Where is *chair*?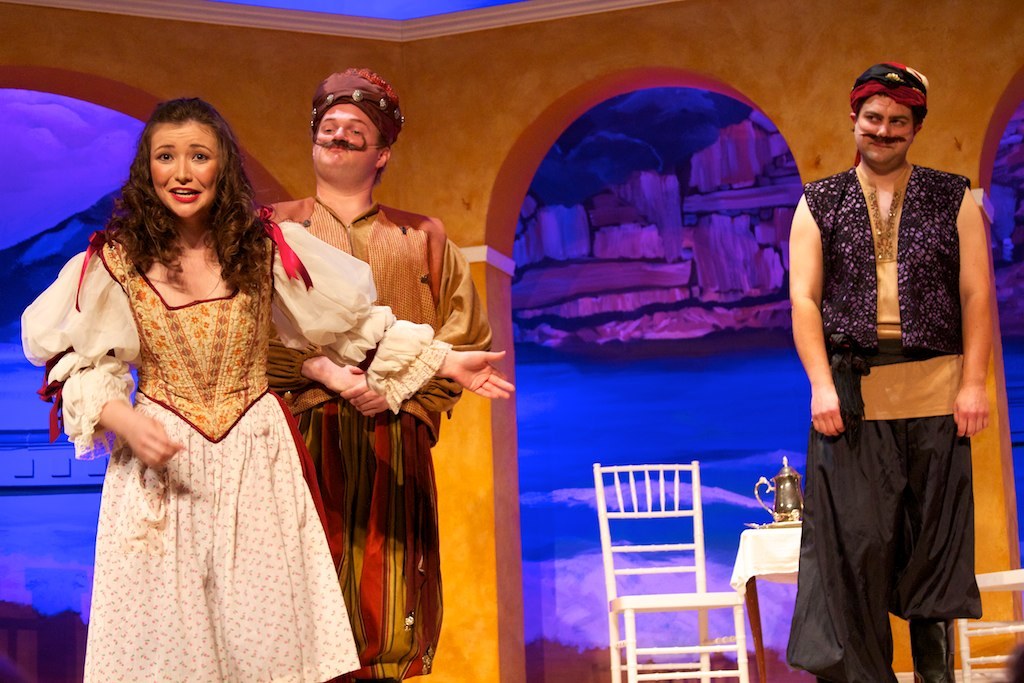
region(600, 448, 762, 682).
